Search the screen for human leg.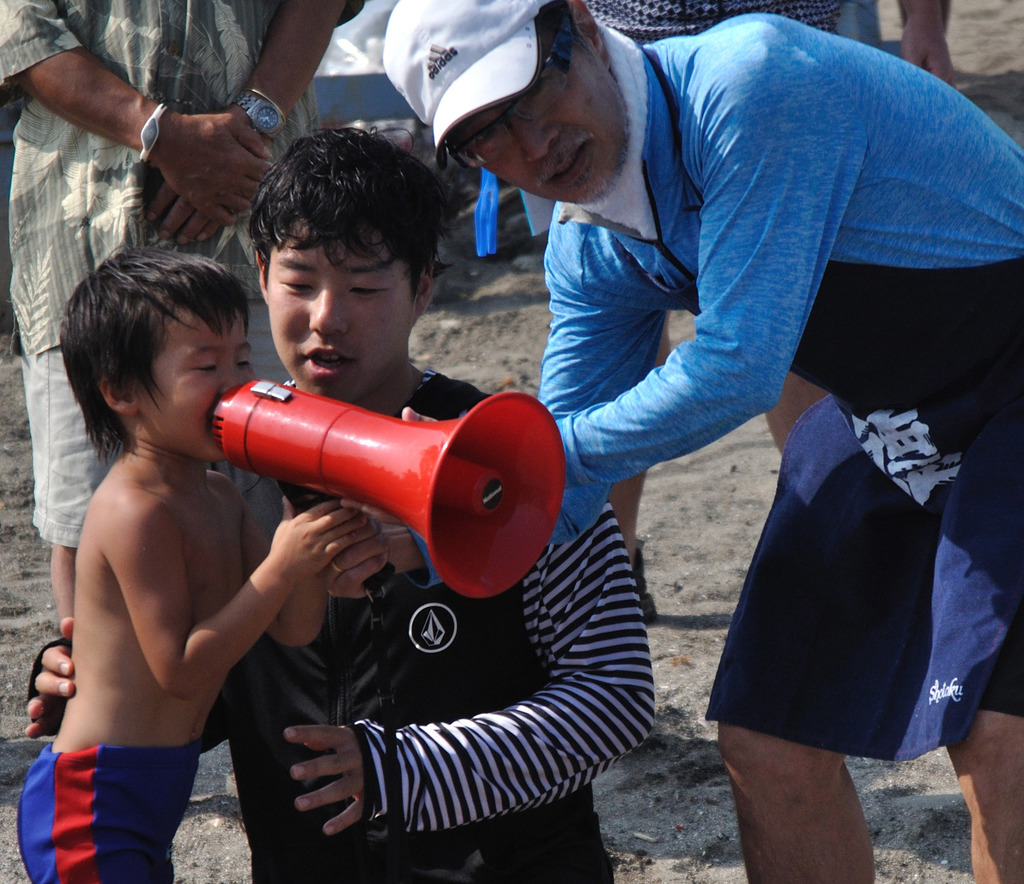
Found at 921:362:1023:883.
